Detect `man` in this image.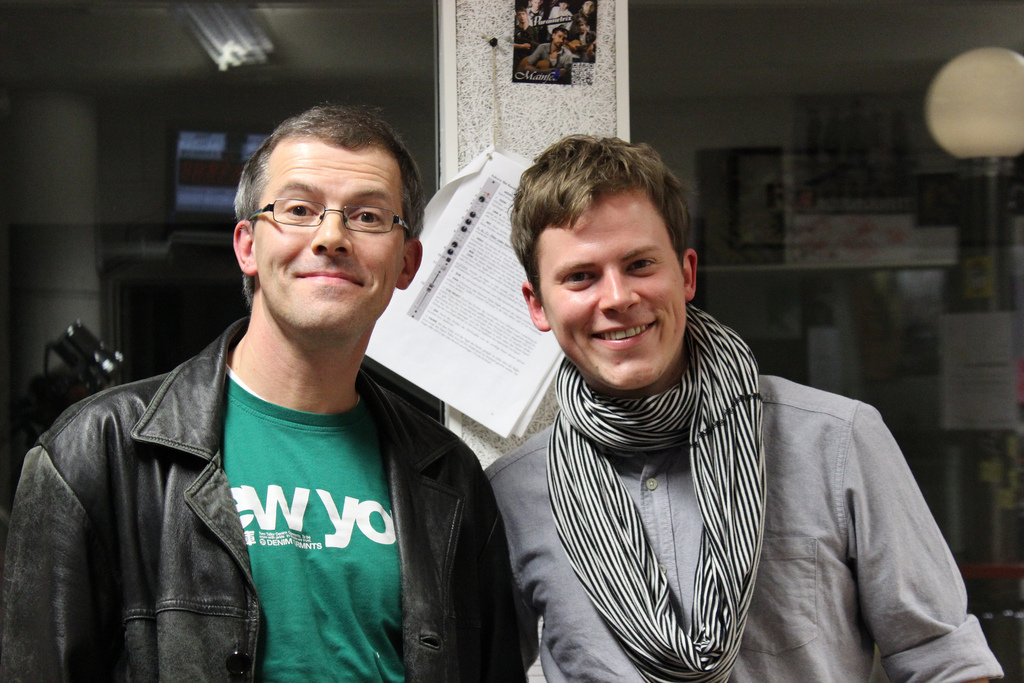
Detection: [x1=0, y1=99, x2=529, y2=682].
